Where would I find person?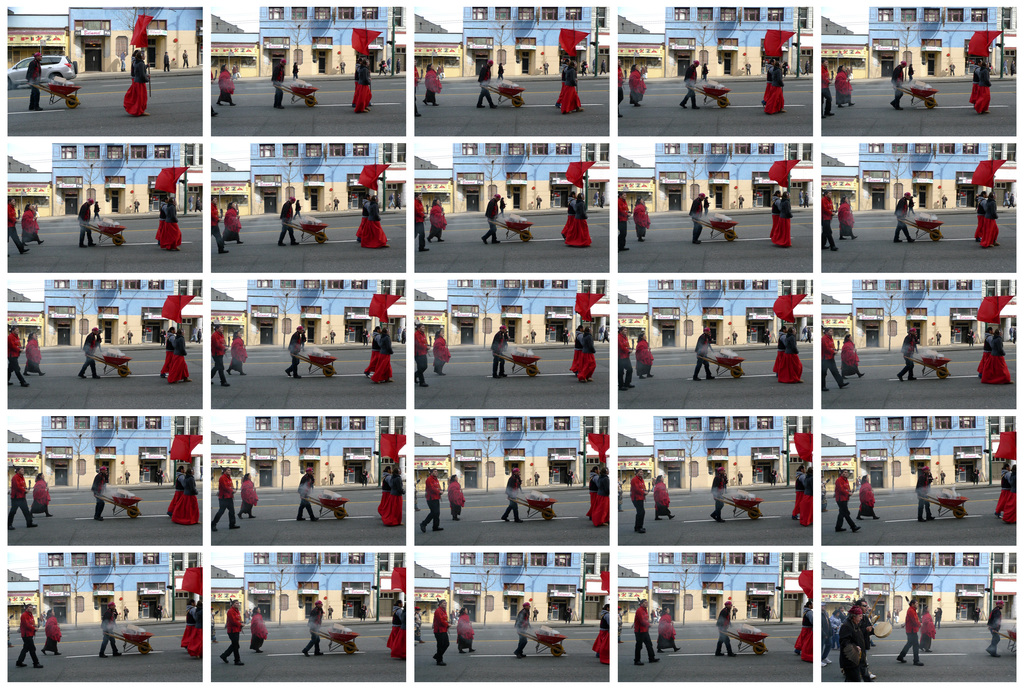
At rect(836, 467, 865, 536).
